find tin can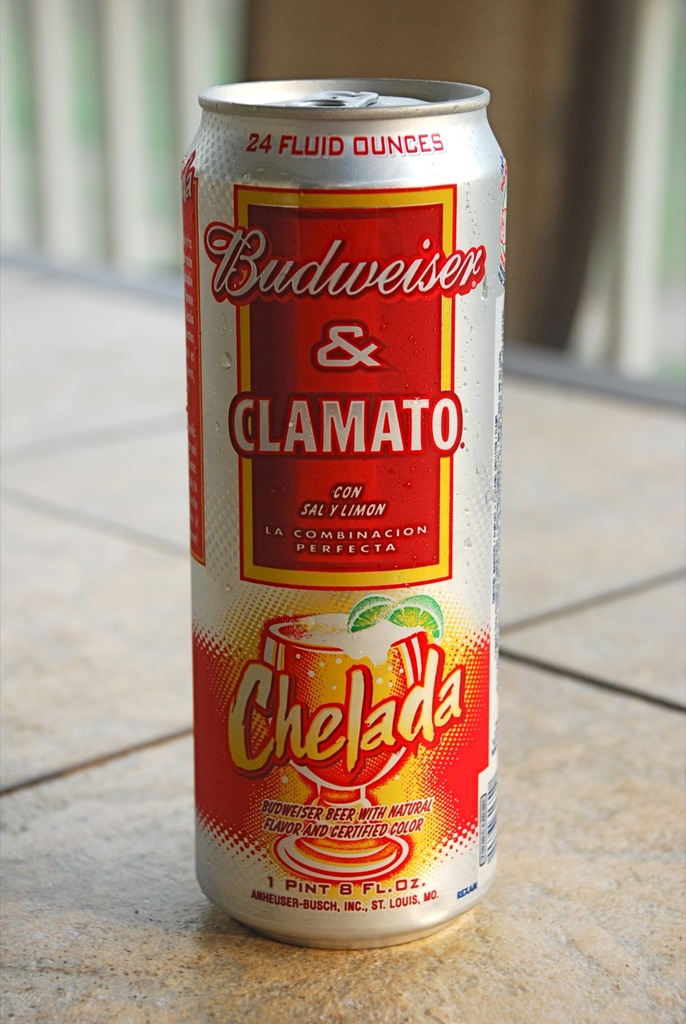
<bbox>183, 82, 509, 950</bbox>
